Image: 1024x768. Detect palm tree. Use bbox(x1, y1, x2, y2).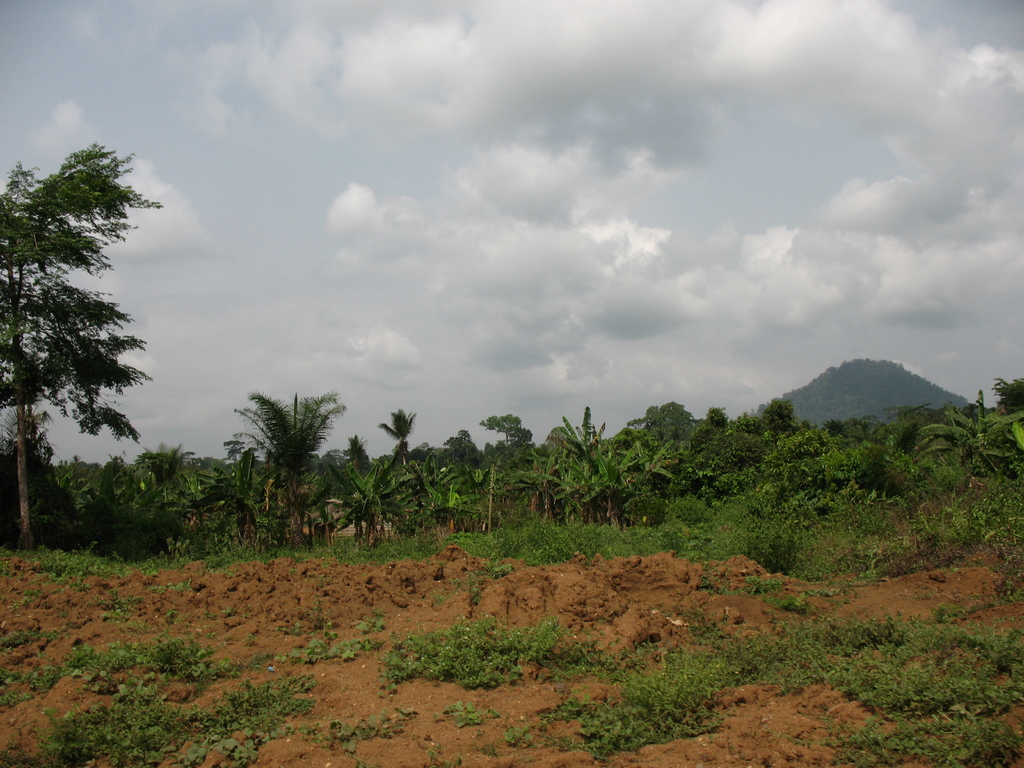
bbox(556, 430, 636, 538).
